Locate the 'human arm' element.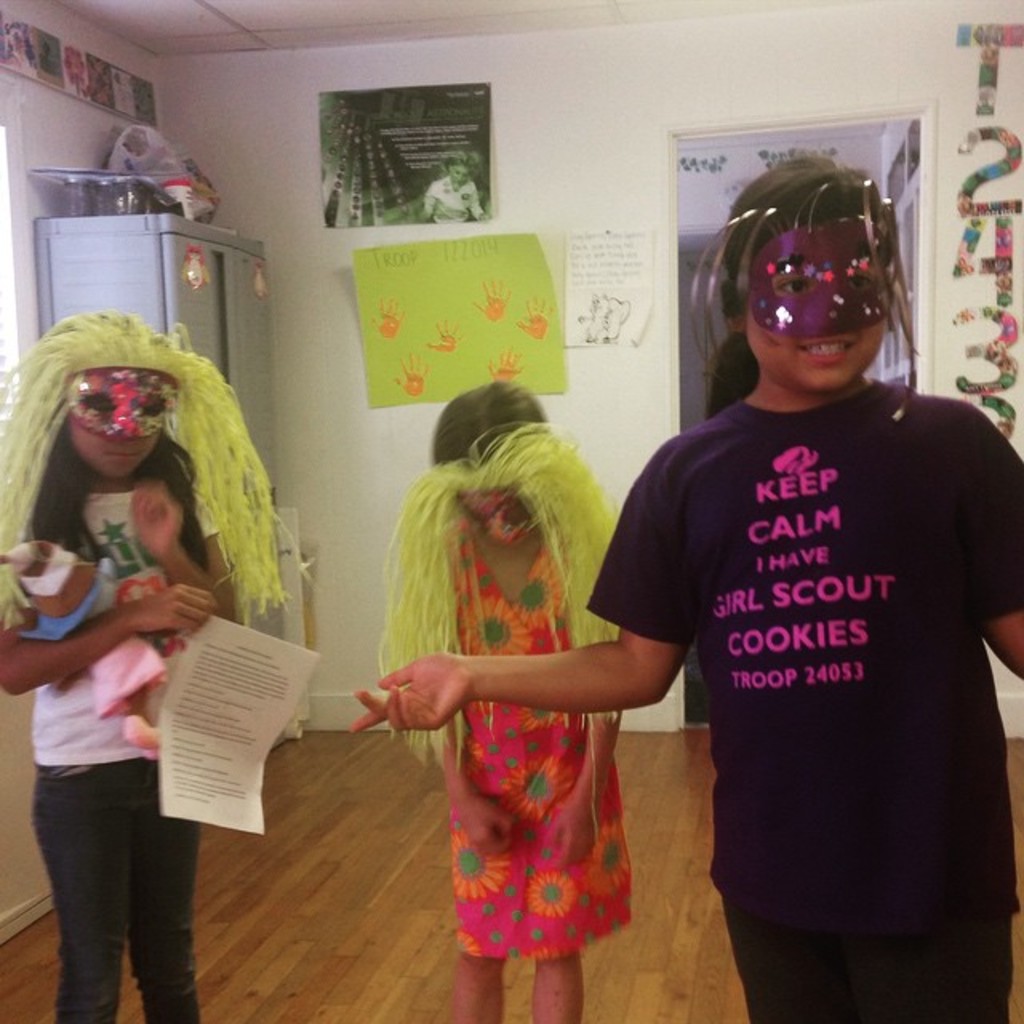
Element bbox: detection(541, 707, 616, 862).
